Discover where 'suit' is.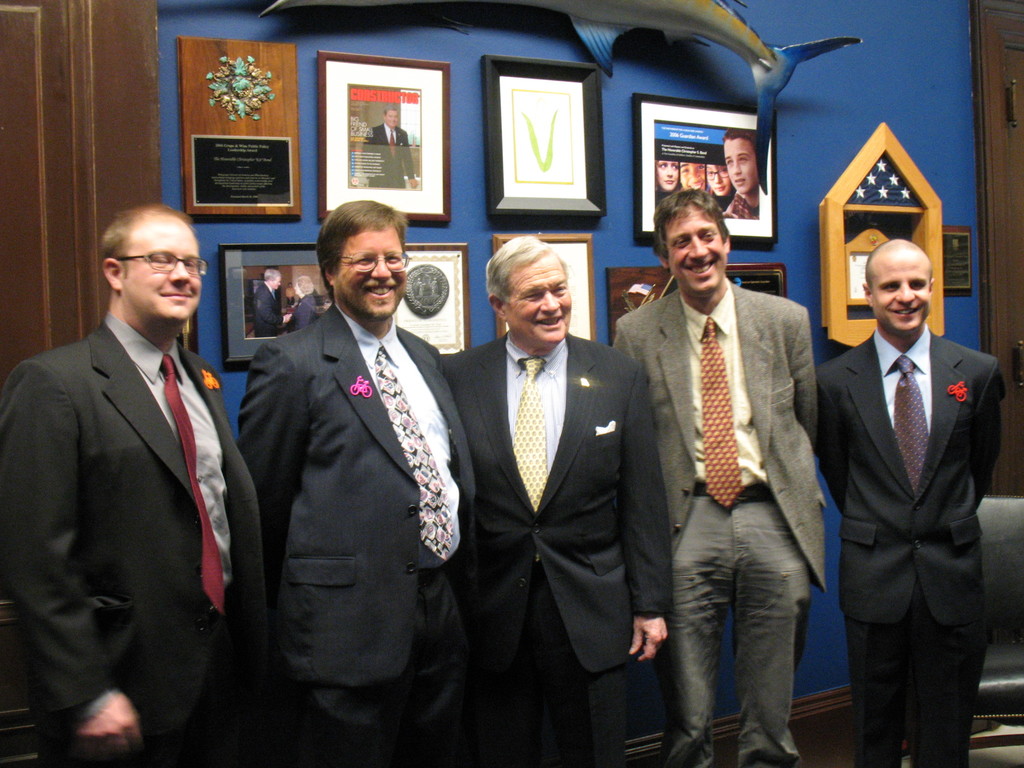
Discovered at <bbox>287, 291, 320, 332</bbox>.
